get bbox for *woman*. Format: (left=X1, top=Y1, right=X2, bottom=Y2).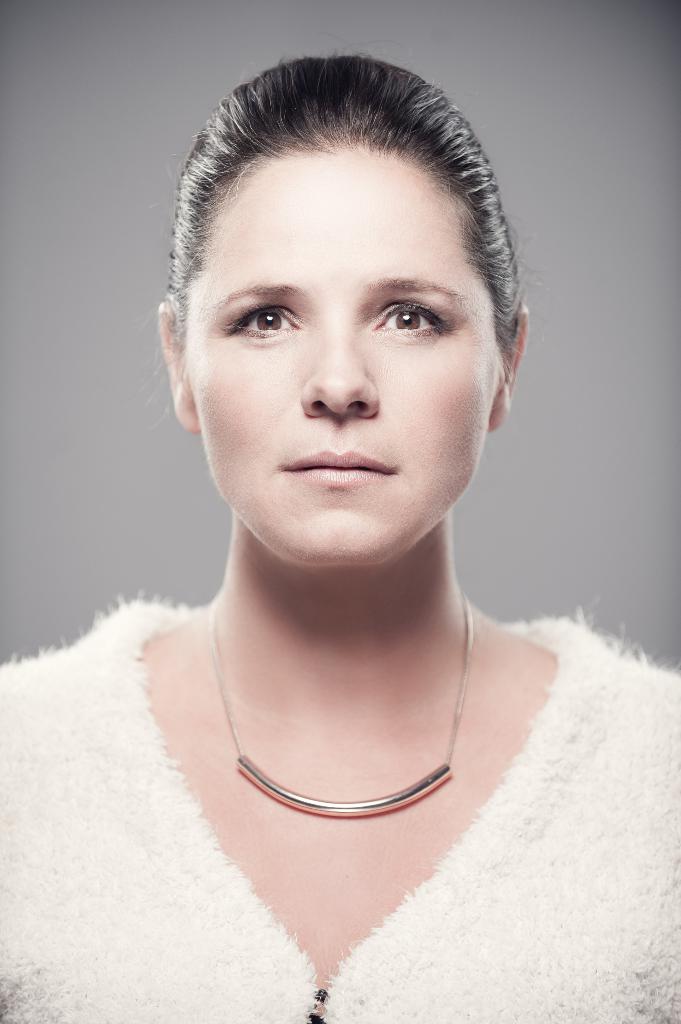
(left=10, top=53, right=668, bottom=986).
